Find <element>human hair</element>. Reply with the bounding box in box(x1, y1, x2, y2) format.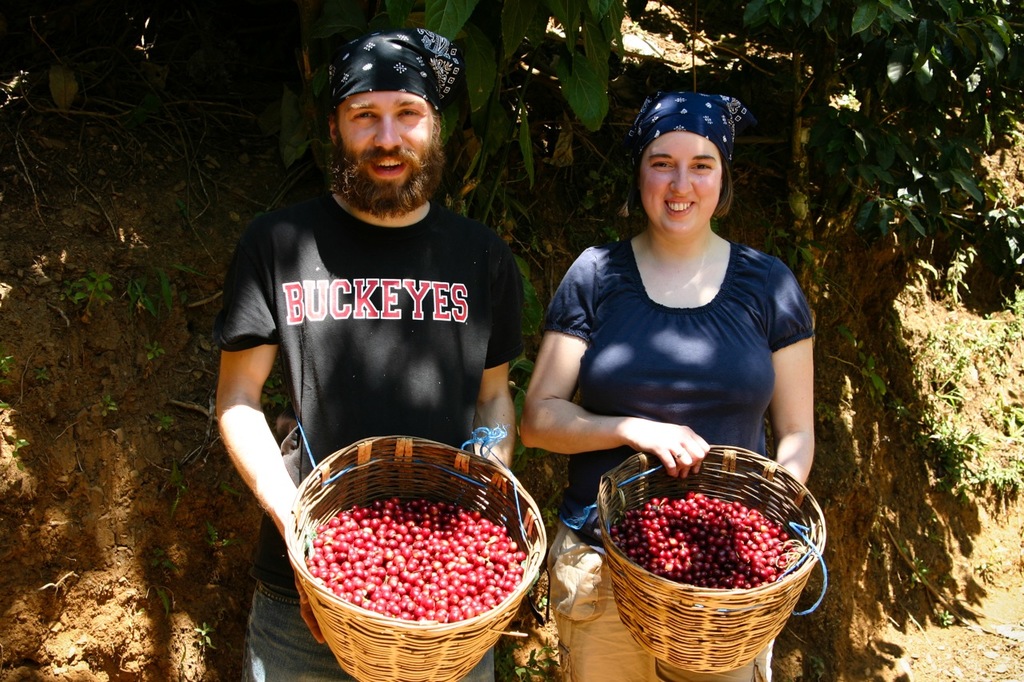
box(603, 148, 738, 222).
